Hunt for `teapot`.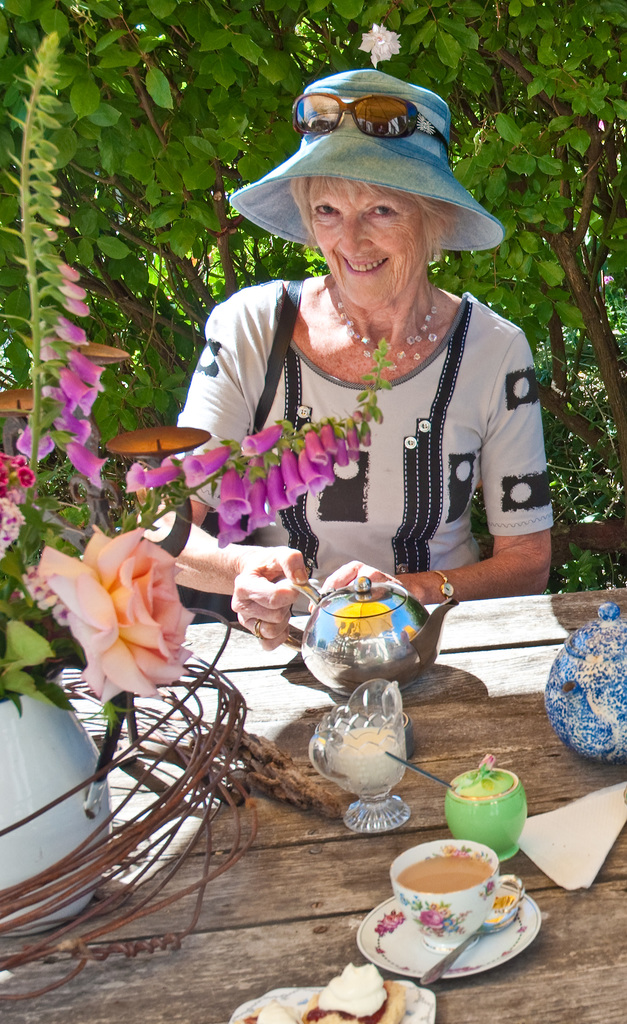
Hunted down at 284 579 466 696.
